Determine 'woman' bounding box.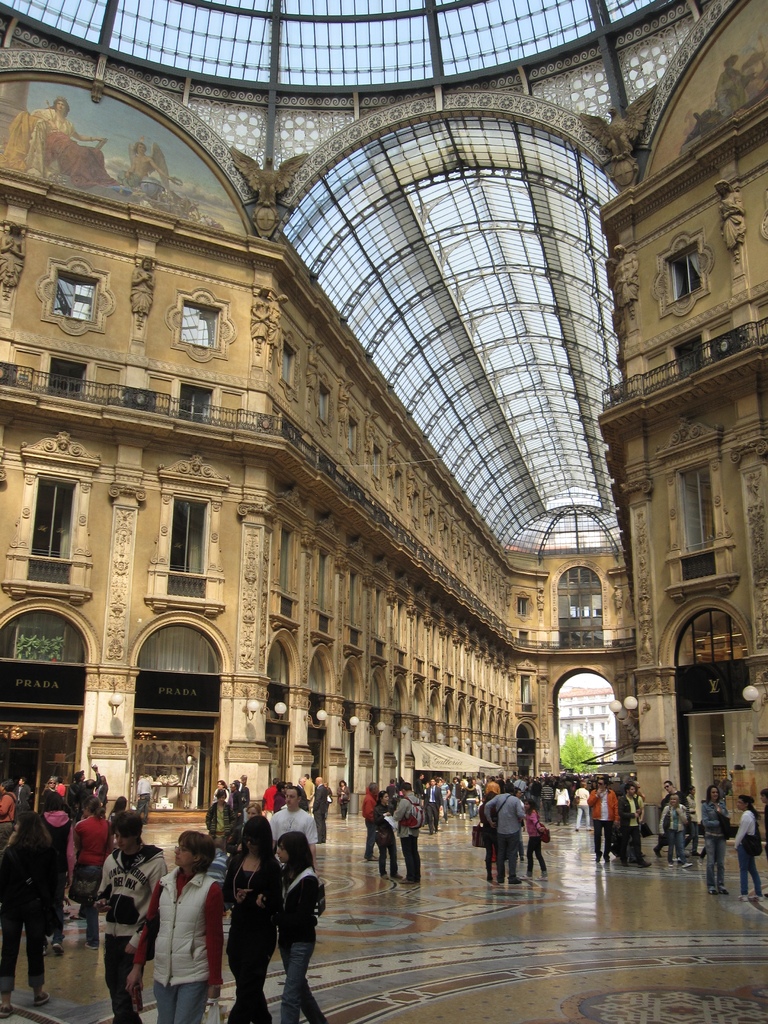
Determined: Rect(658, 792, 687, 868).
